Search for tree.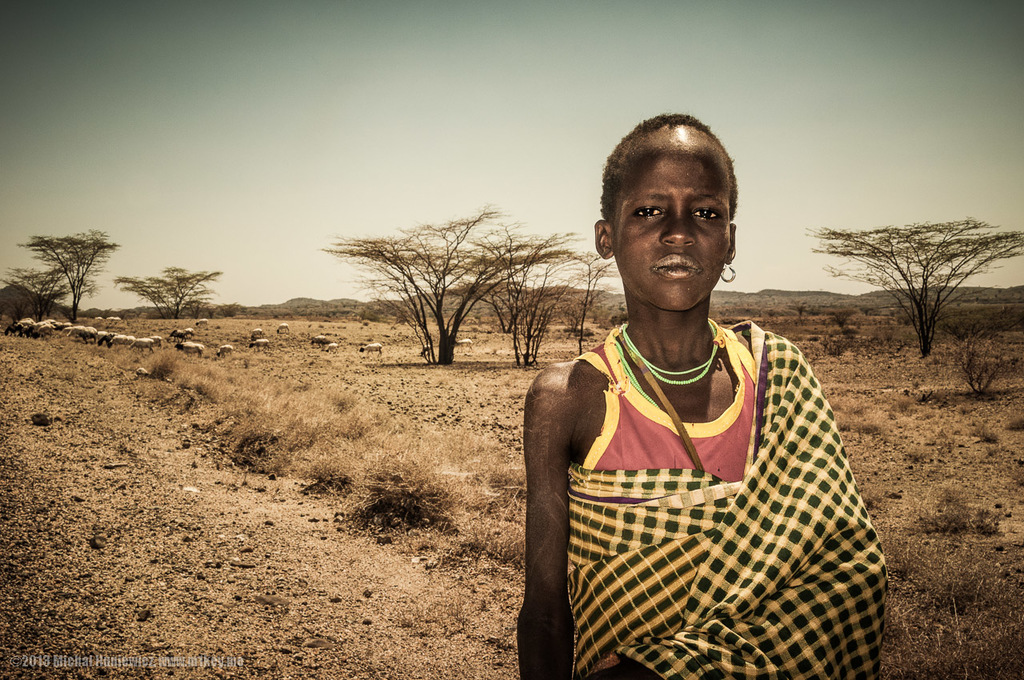
Found at <region>326, 210, 610, 366</region>.
